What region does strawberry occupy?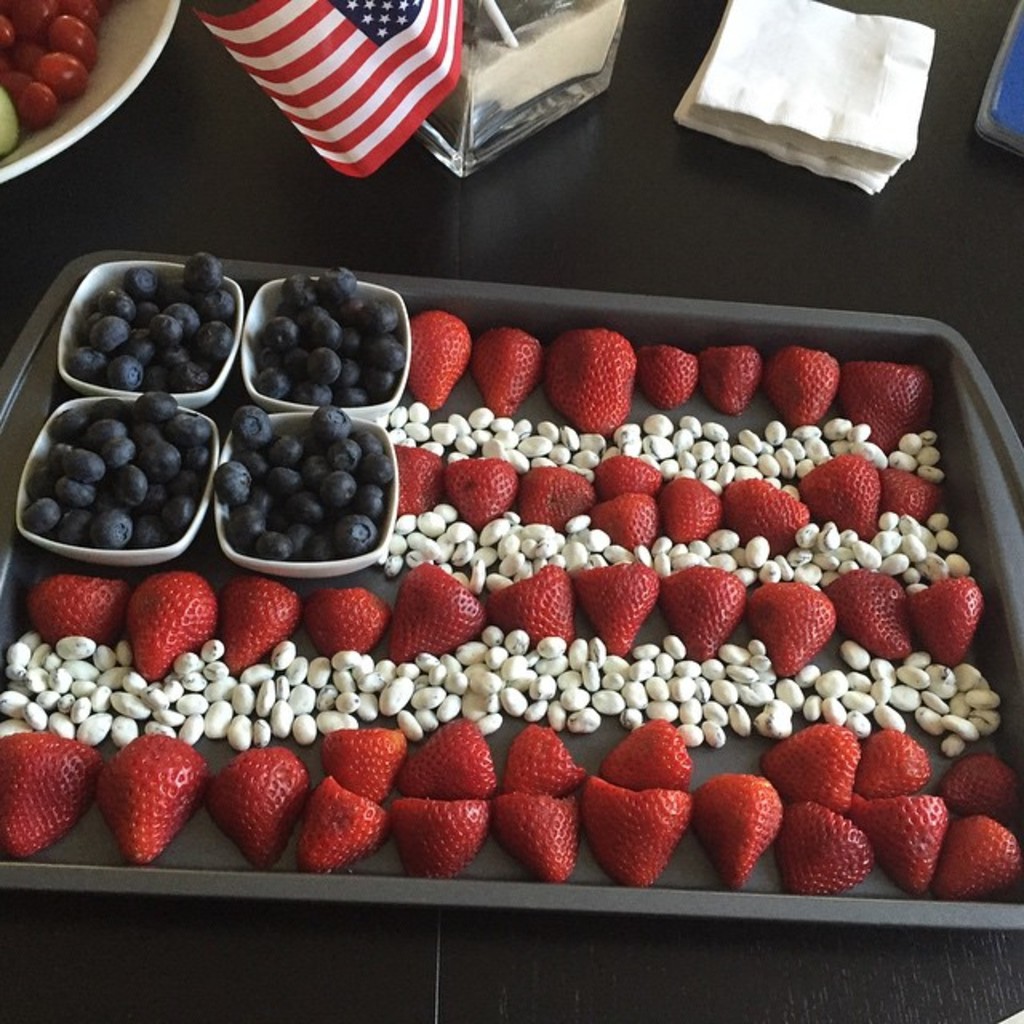
x1=875, y1=784, x2=955, y2=896.
